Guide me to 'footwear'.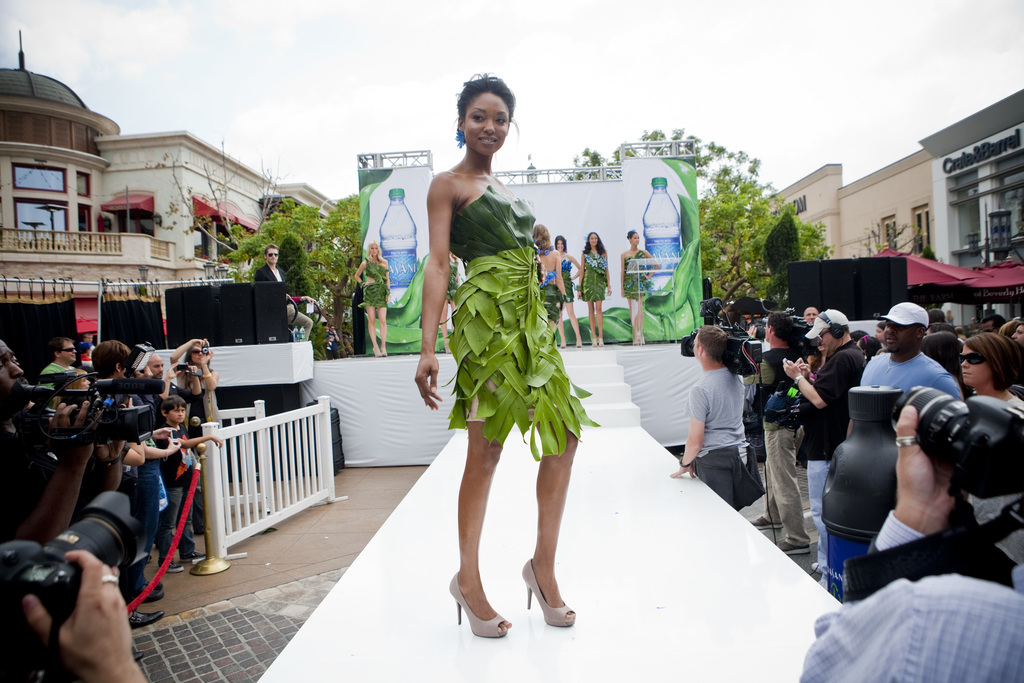
Guidance: (441, 572, 513, 639).
